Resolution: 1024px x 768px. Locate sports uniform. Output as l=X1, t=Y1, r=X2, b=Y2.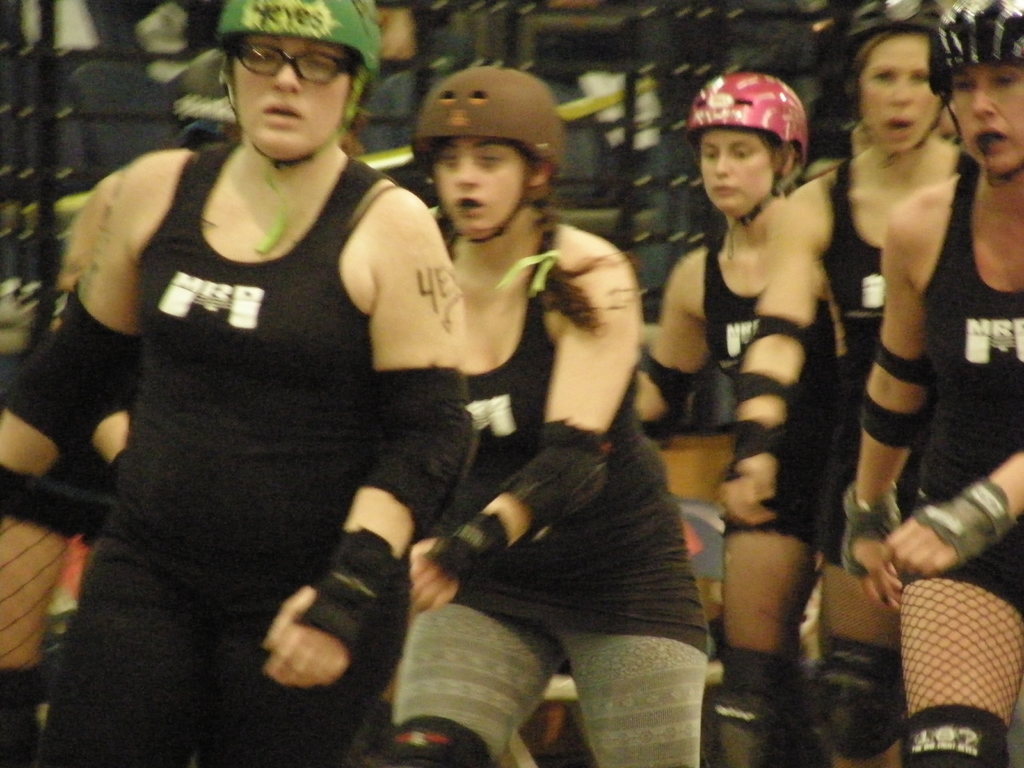
l=38, t=0, r=488, b=767.
